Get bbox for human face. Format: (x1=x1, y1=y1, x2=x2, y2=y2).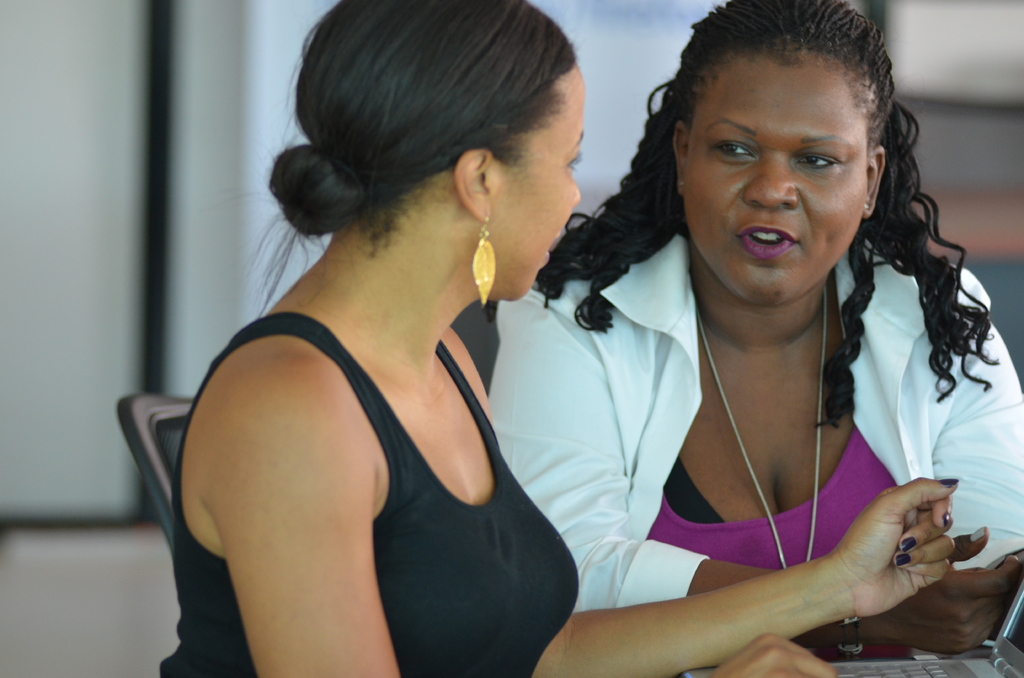
(x1=682, y1=42, x2=881, y2=303).
